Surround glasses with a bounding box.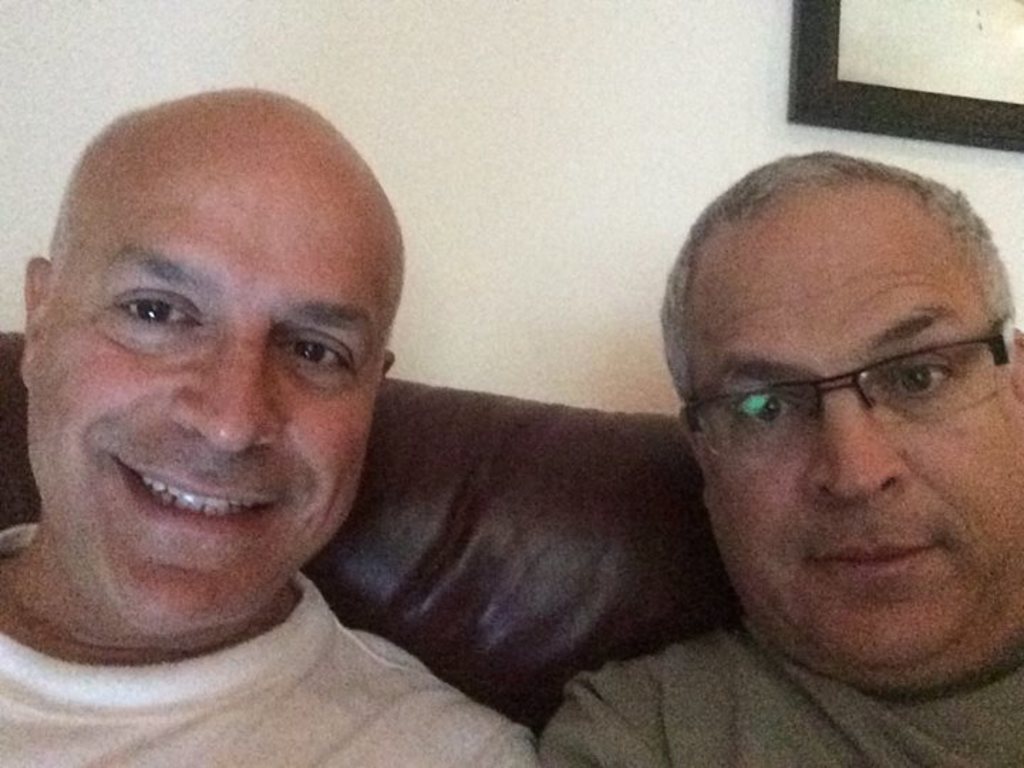
bbox=[678, 306, 1021, 458].
